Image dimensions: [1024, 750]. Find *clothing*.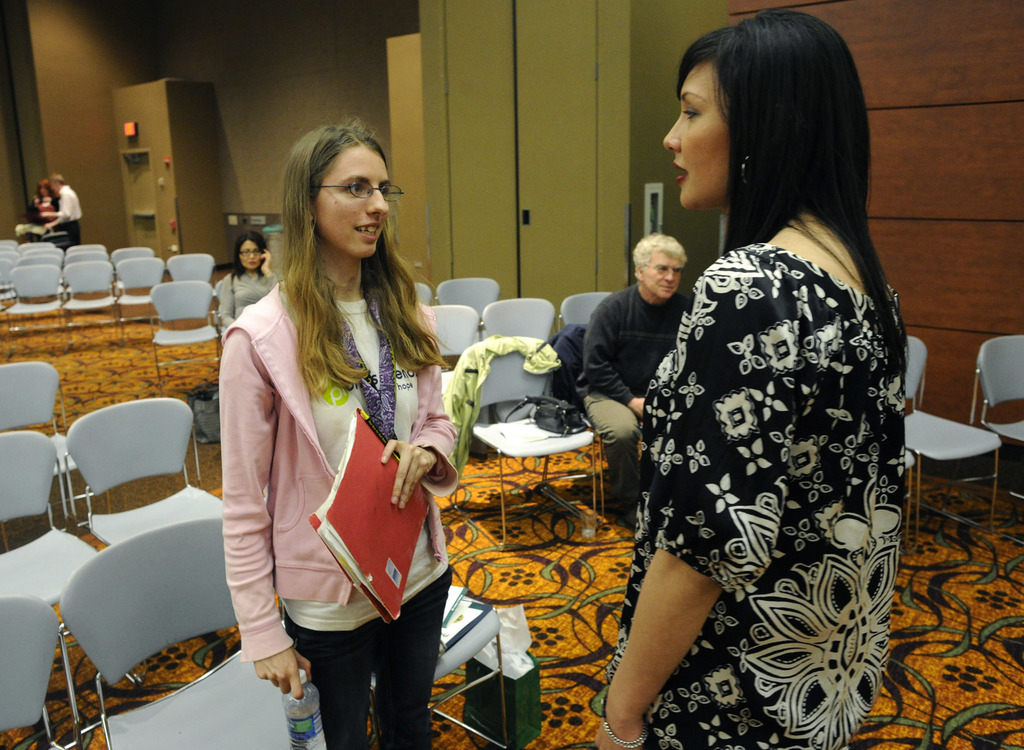
(55, 184, 84, 239).
